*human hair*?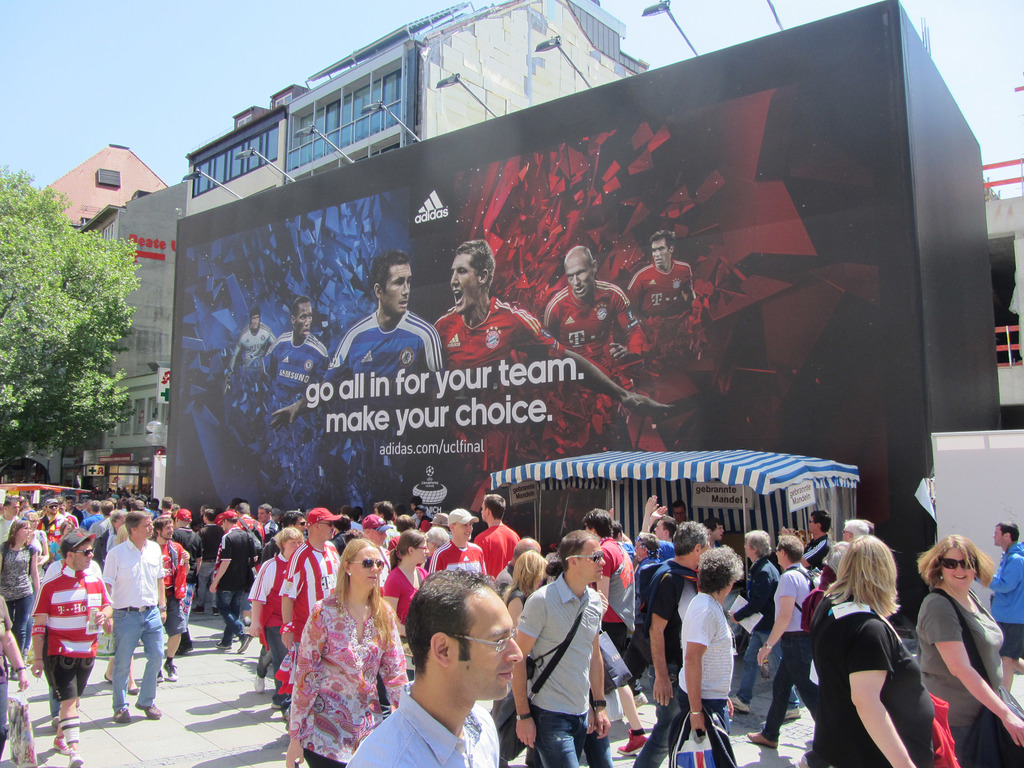
(648, 228, 677, 247)
